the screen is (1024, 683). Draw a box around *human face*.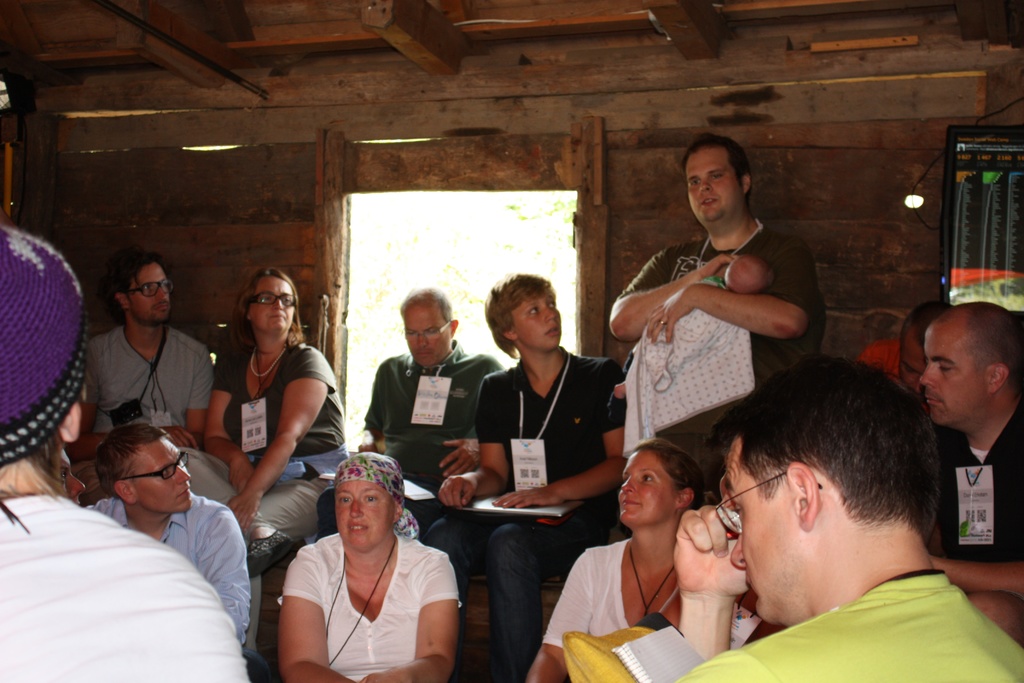
<box>121,259,180,330</box>.
